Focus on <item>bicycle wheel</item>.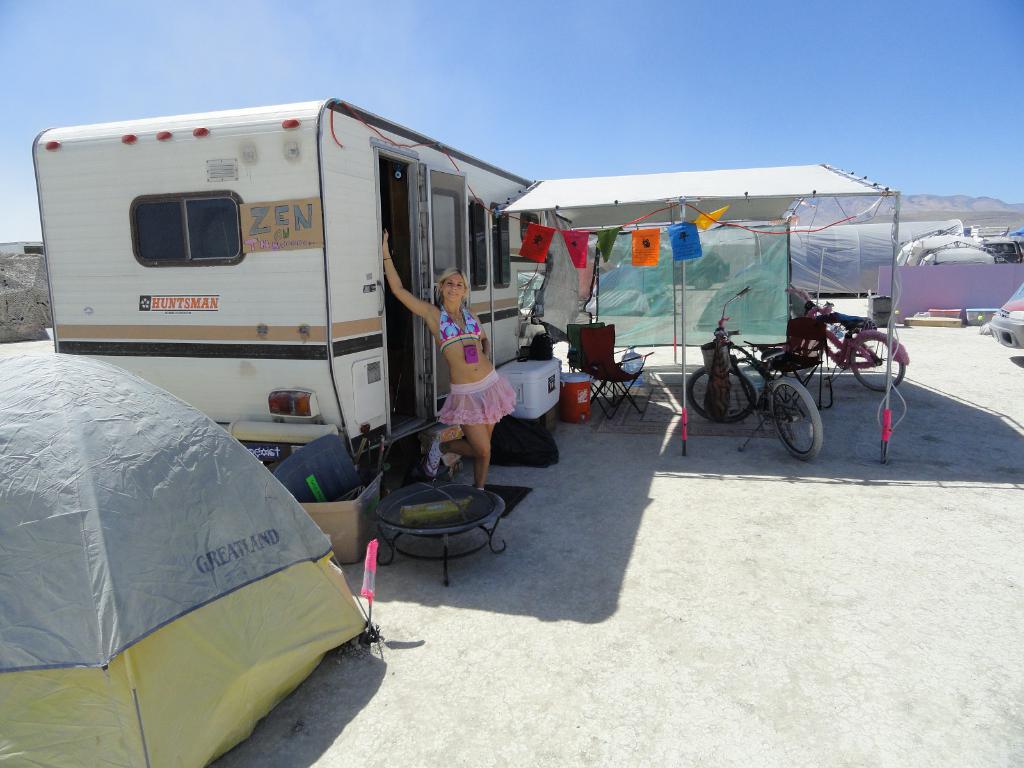
Focused at <bbox>790, 324, 826, 373</bbox>.
